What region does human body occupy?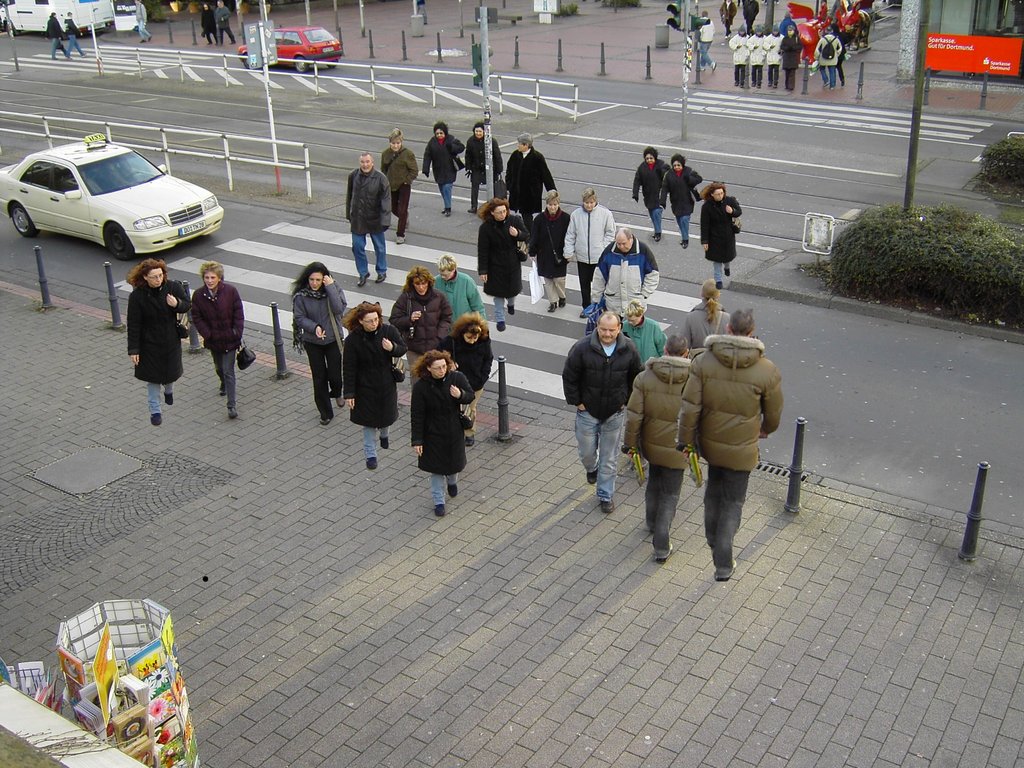
crop(680, 298, 732, 351).
